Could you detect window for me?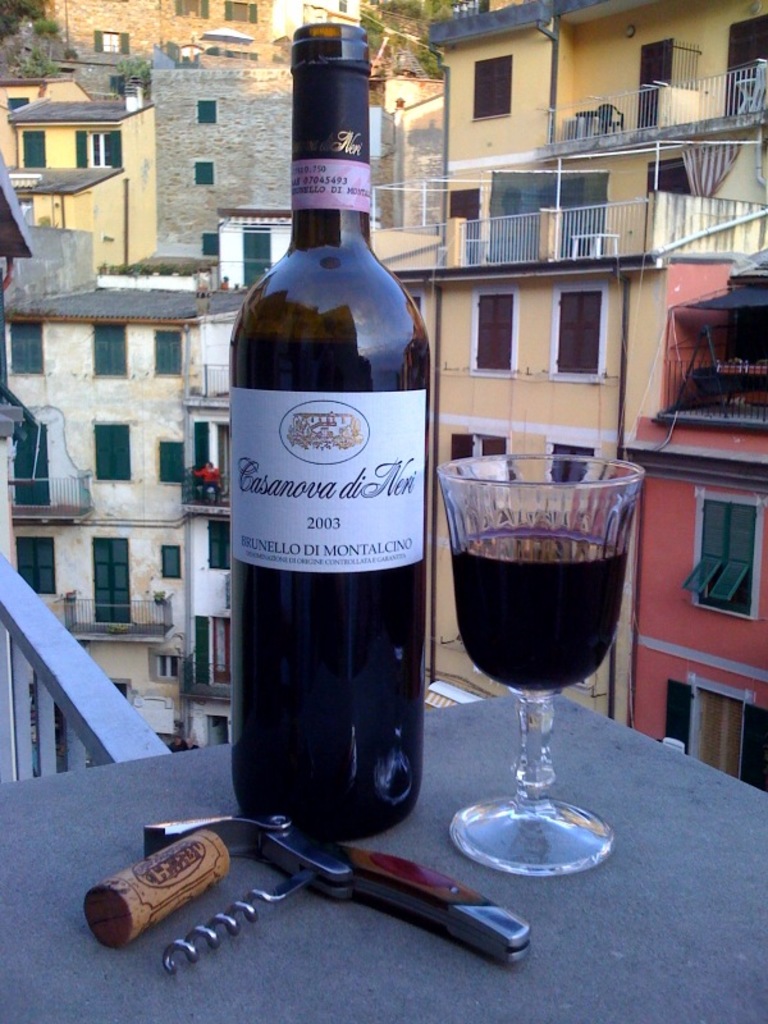
Detection result: [x1=207, y1=520, x2=230, y2=567].
